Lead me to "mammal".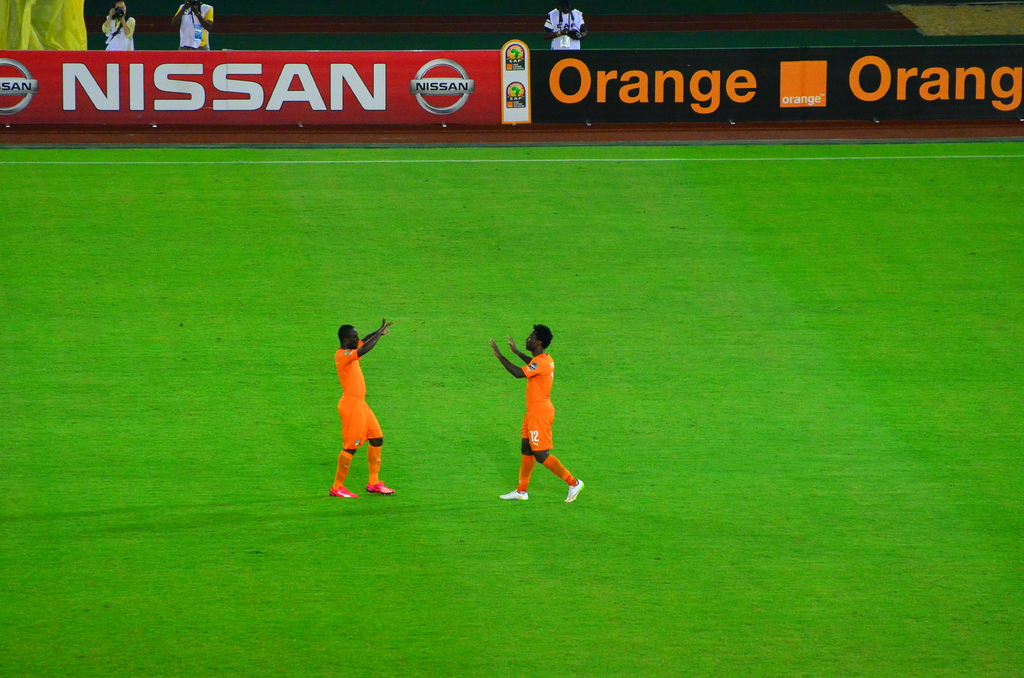
Lead to box=[325, 310, 394, 497].
